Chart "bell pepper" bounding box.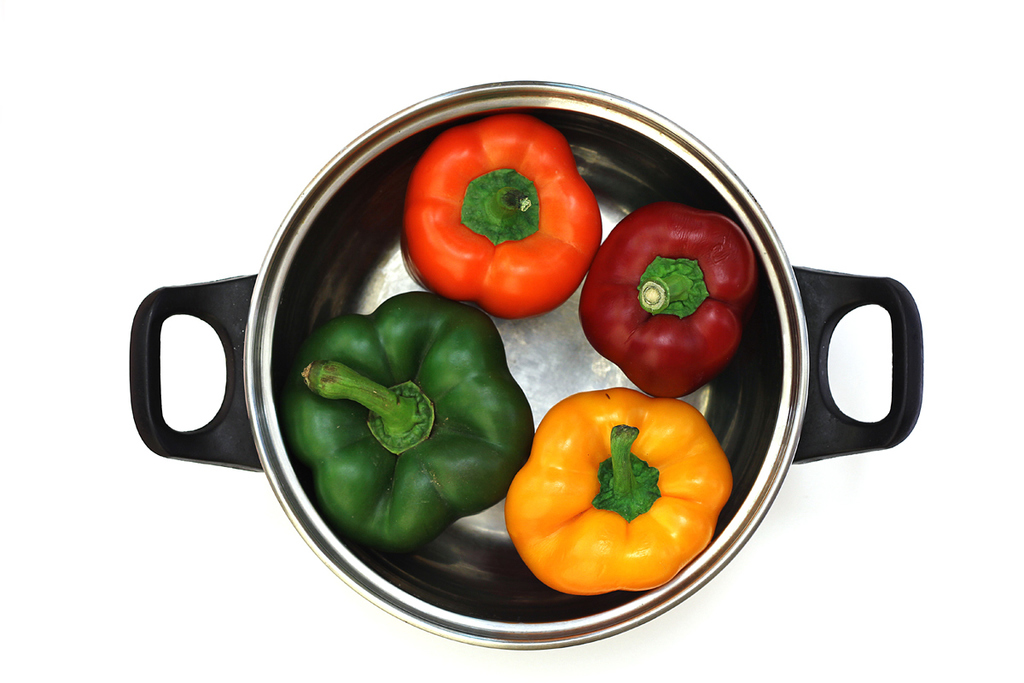
Charted: [x1=400, y1=116, x2=604, y2=319].
